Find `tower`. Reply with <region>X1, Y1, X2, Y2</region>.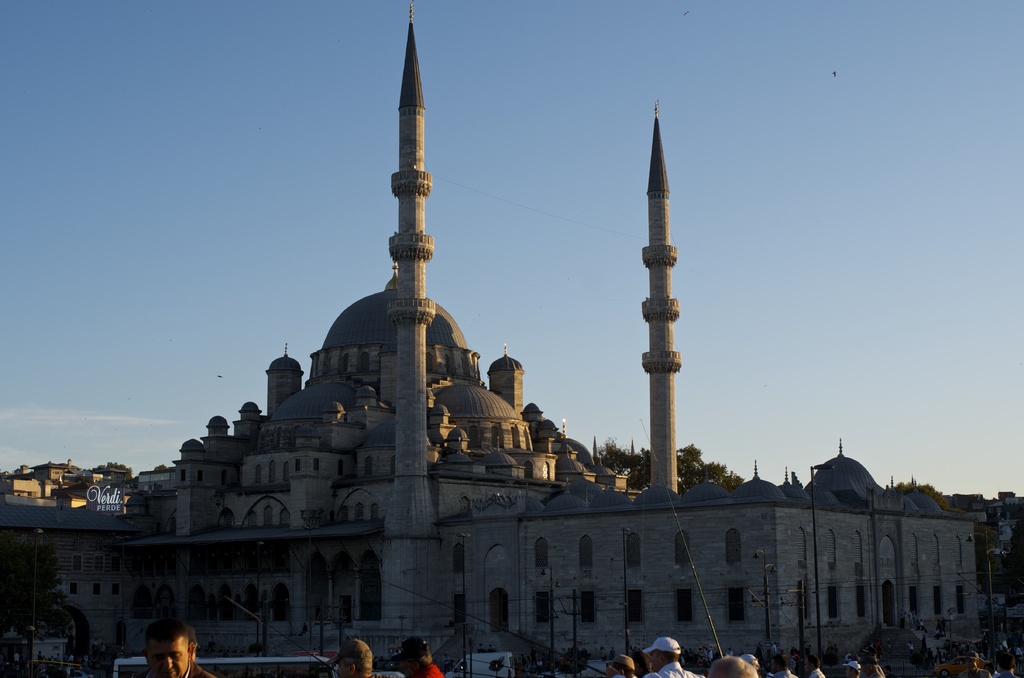
<region>384, 0, 455, 677</region>.
